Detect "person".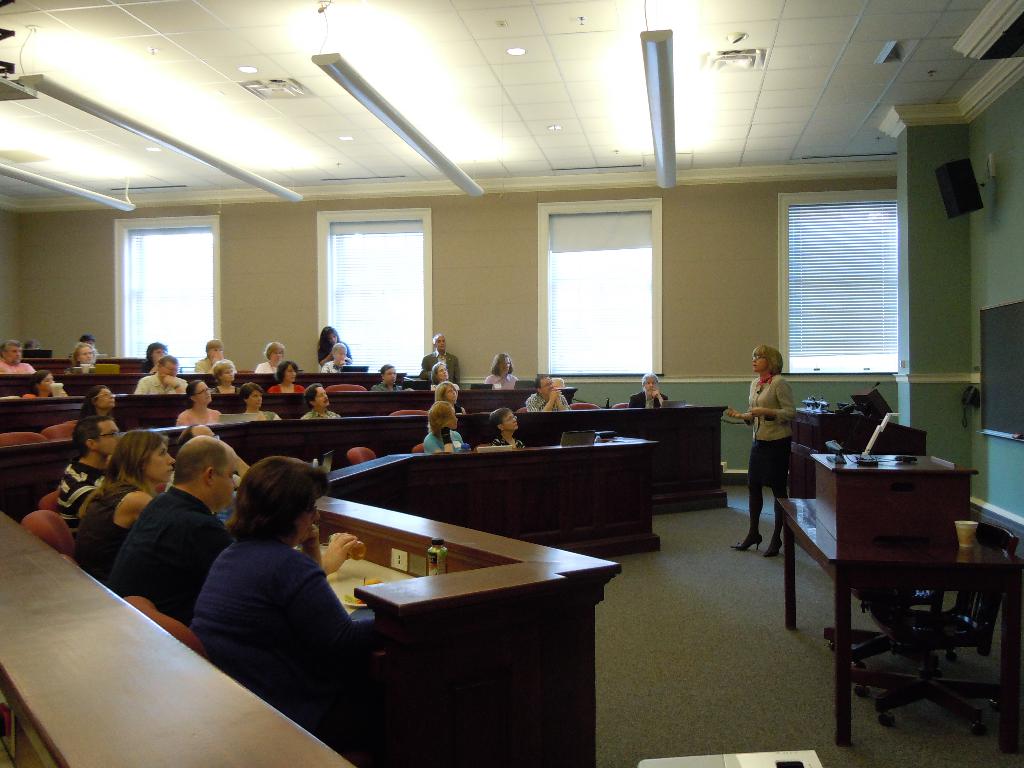
Detected at region(630, 371, 672, 413).
